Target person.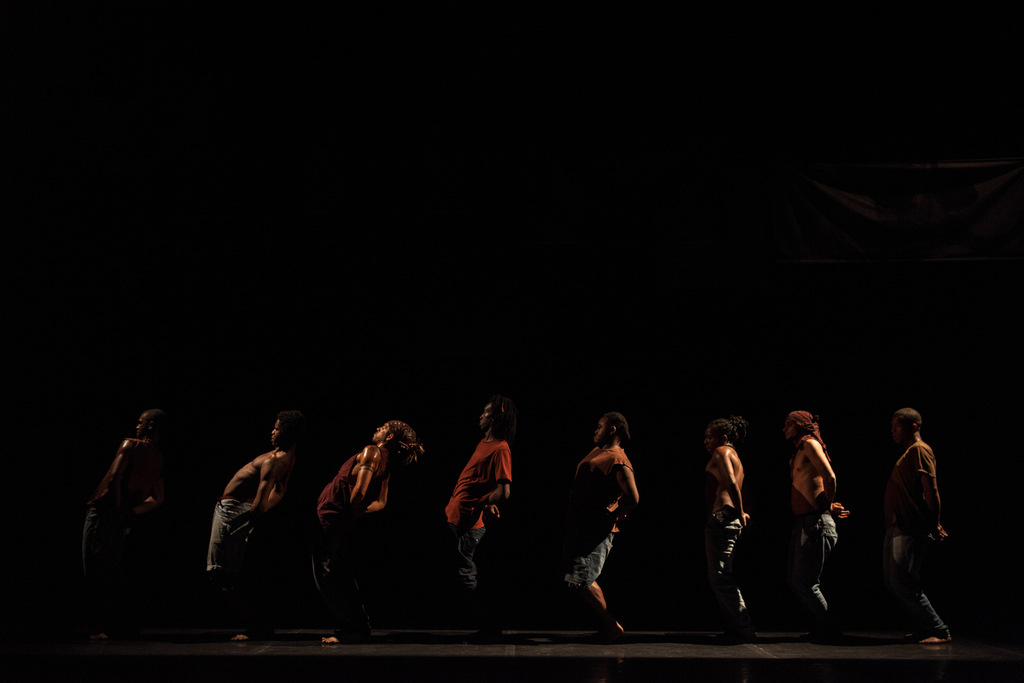
Target region: [x1=557, y1=414, x2=643, y2=633].
